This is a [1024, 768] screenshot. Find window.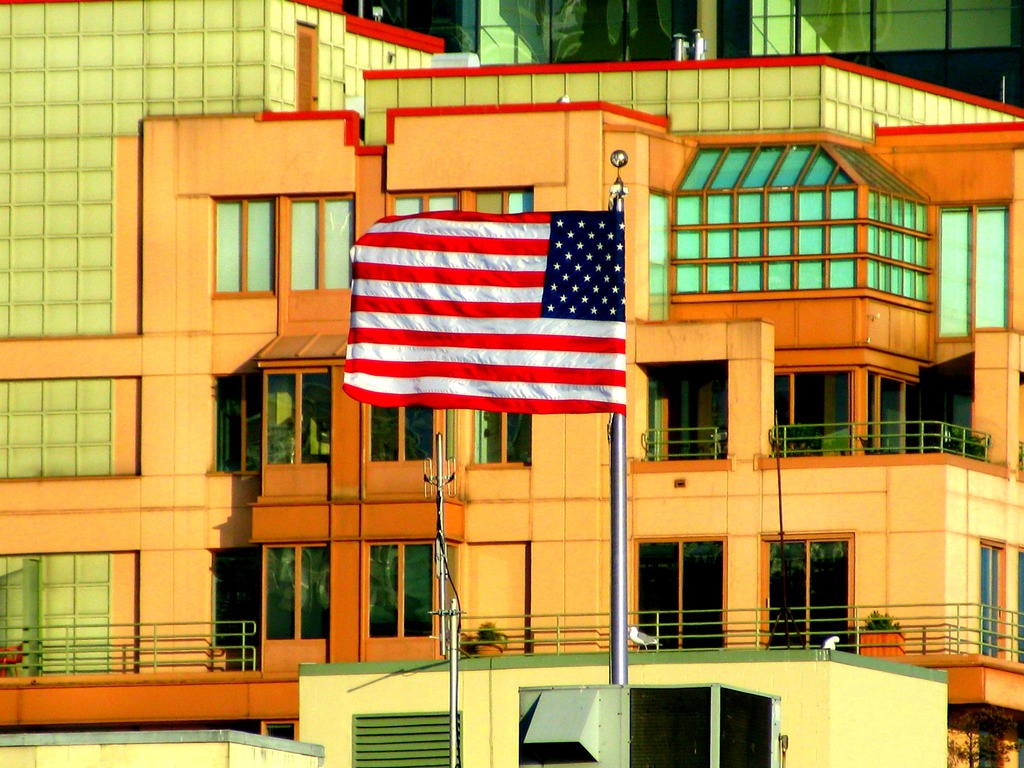
Bounding box: [x1=260, y1=374, x2=326, y2=495].
